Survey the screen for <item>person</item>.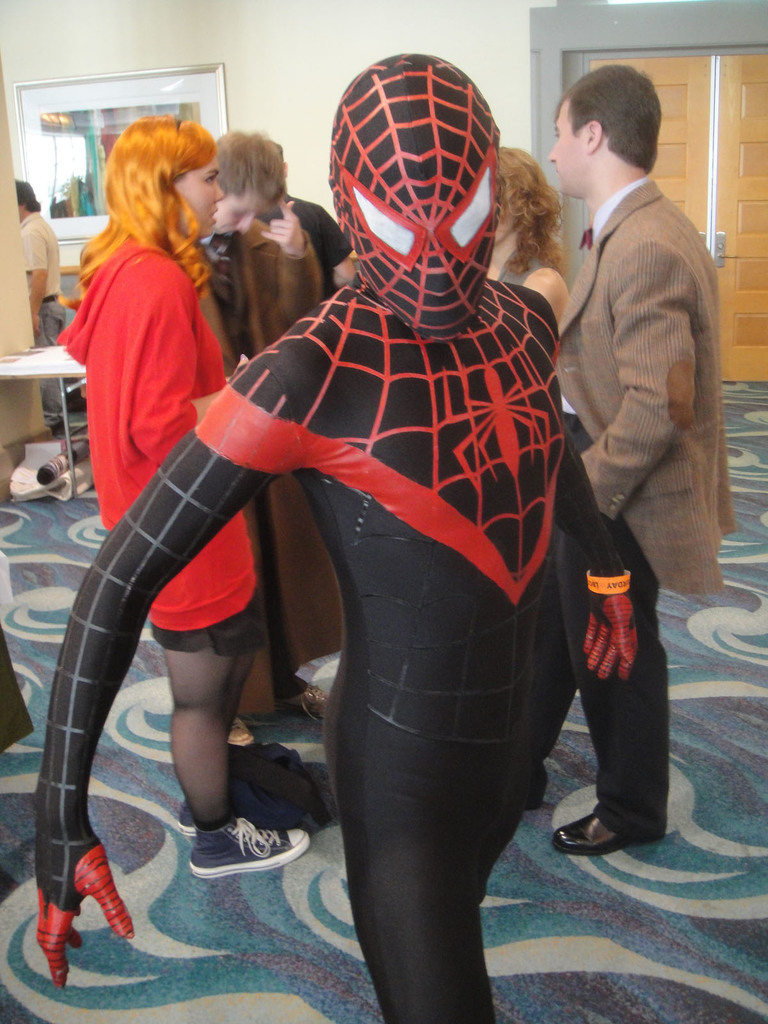
Survey found: detection(258, 161, 403, 319).
